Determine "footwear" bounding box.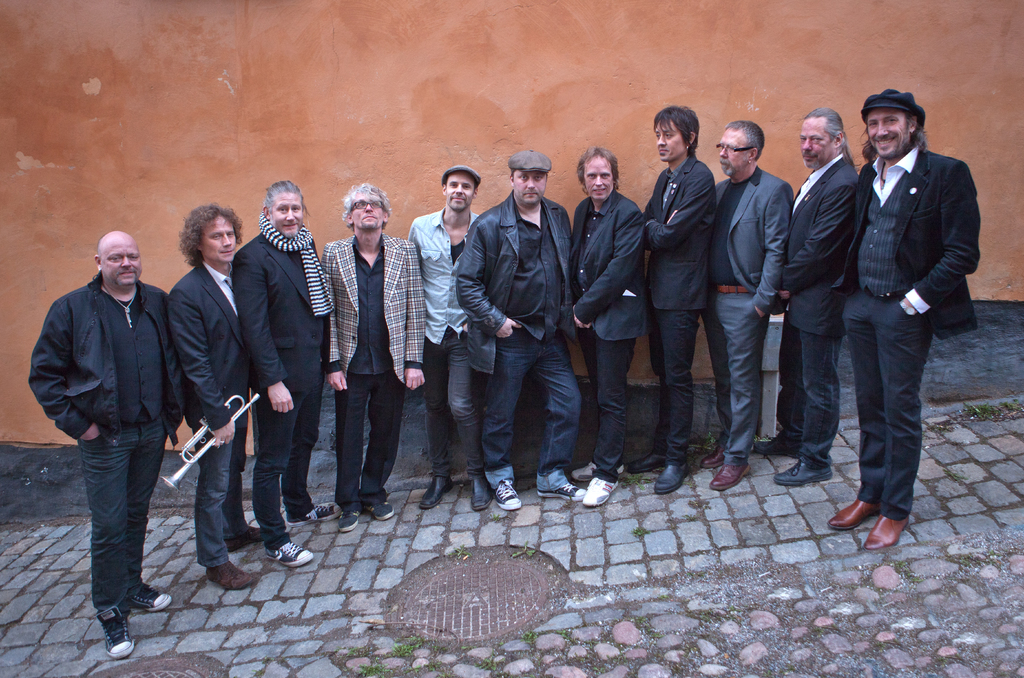
Determined: box=[751, 434, 794, 458].
